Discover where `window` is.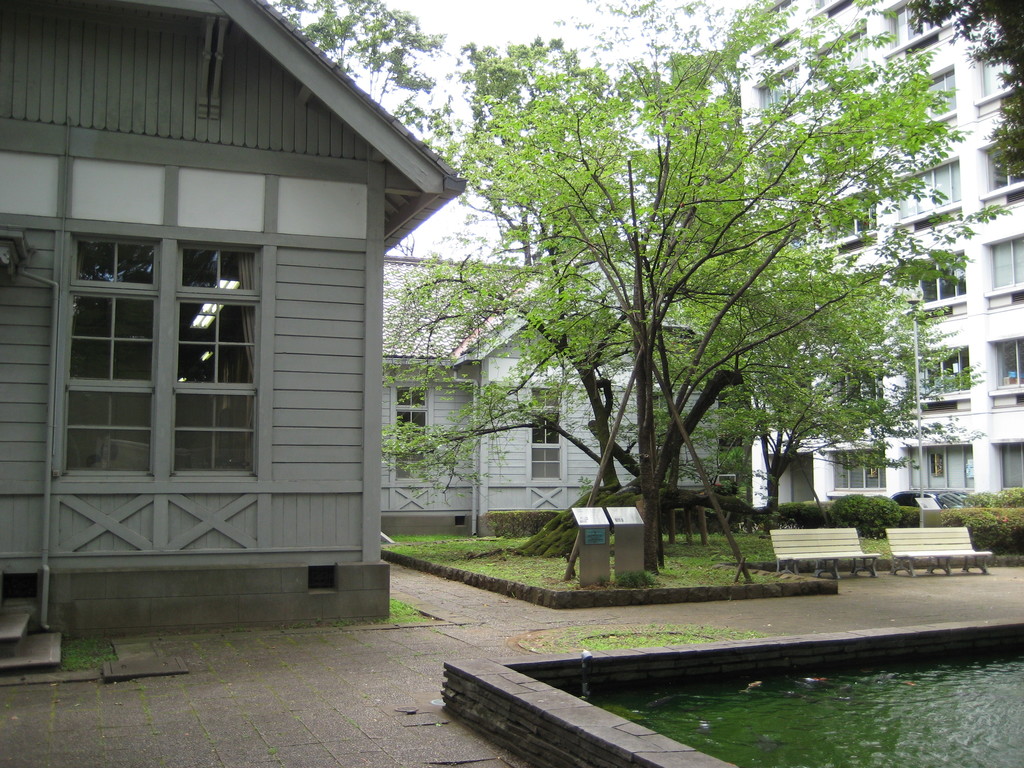
Discovered at (888, 3, 943, 45).
